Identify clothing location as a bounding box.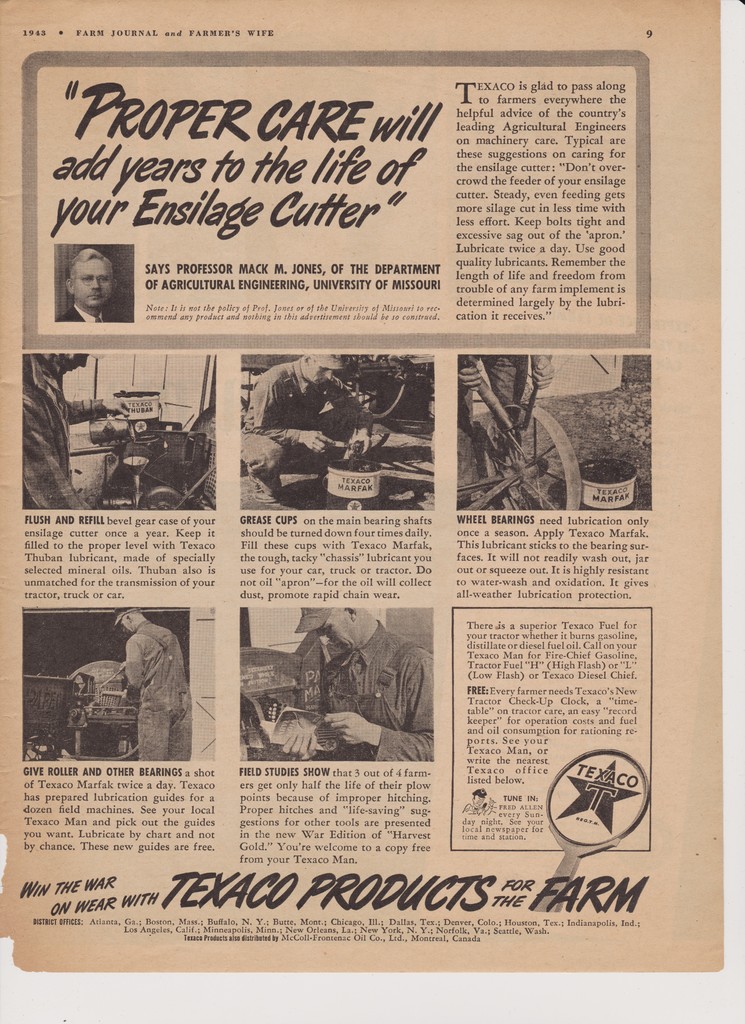
454:350:557:473.
